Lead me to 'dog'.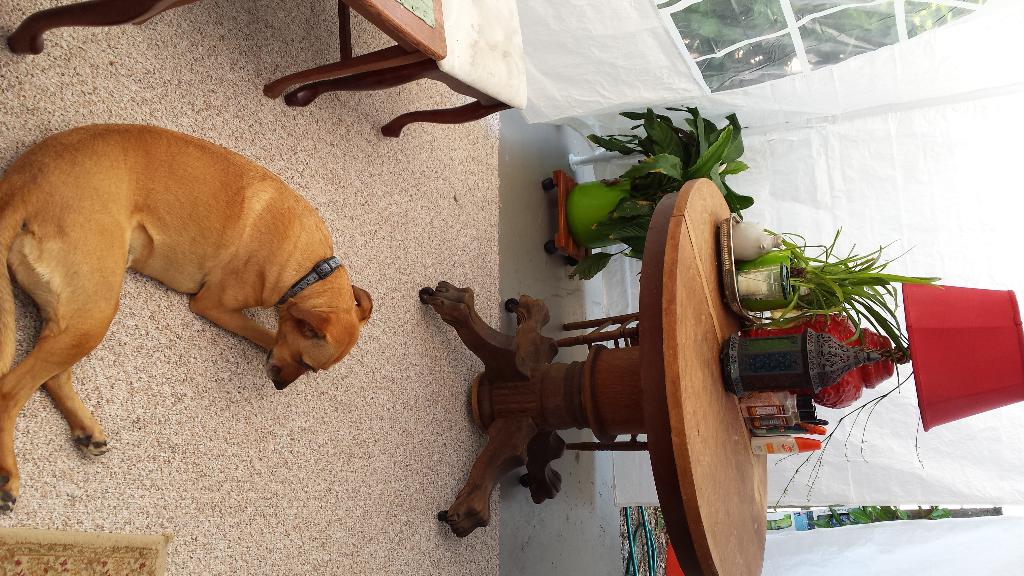
Lead to {"x1": 0, "y1": 121, "x2": 372, "y2": 517}.
